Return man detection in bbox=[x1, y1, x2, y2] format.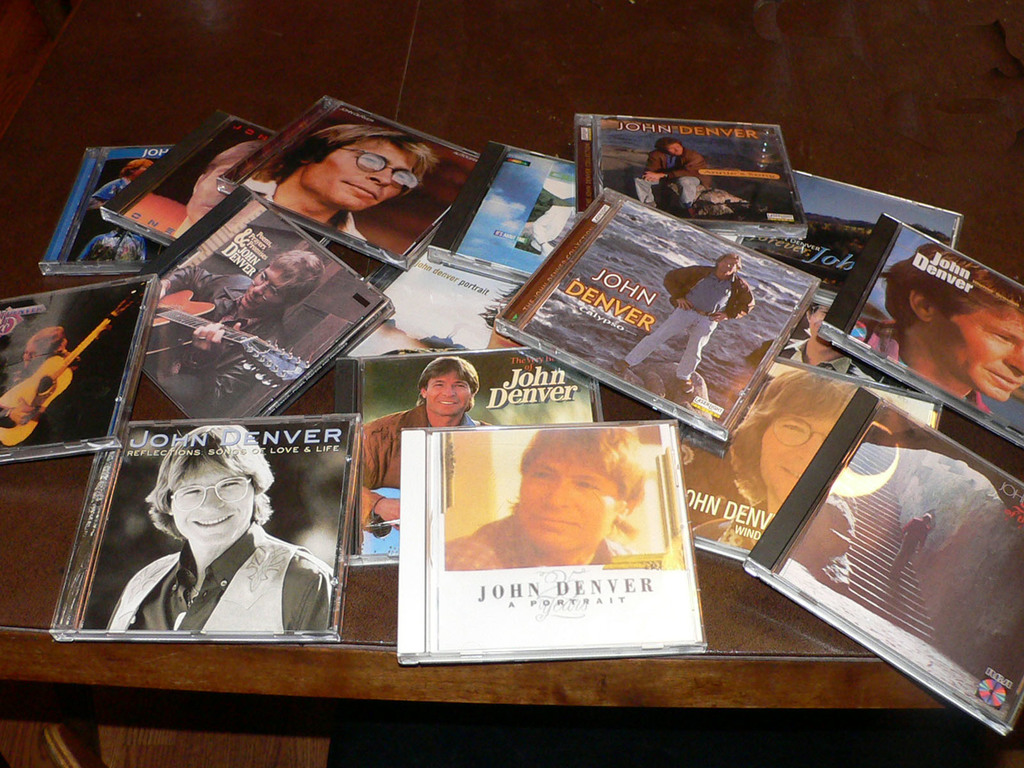
bbox=[136, 248, 326, 415].
